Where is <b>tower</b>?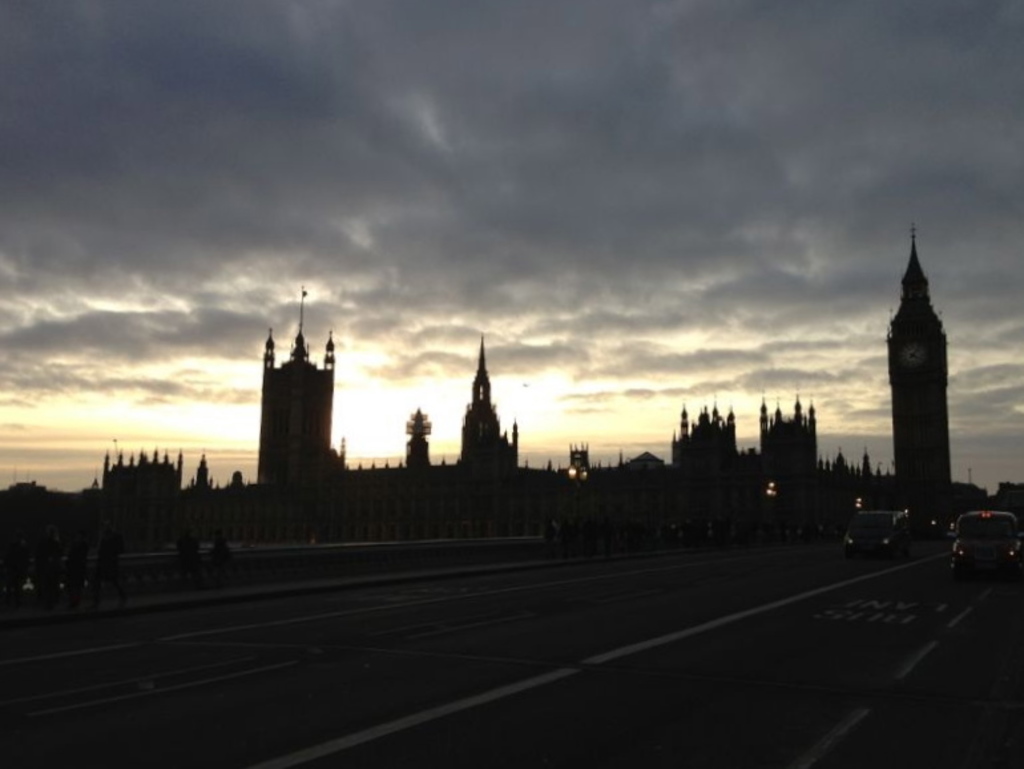
x1=762, y1=399, x2=817, y2=459.
